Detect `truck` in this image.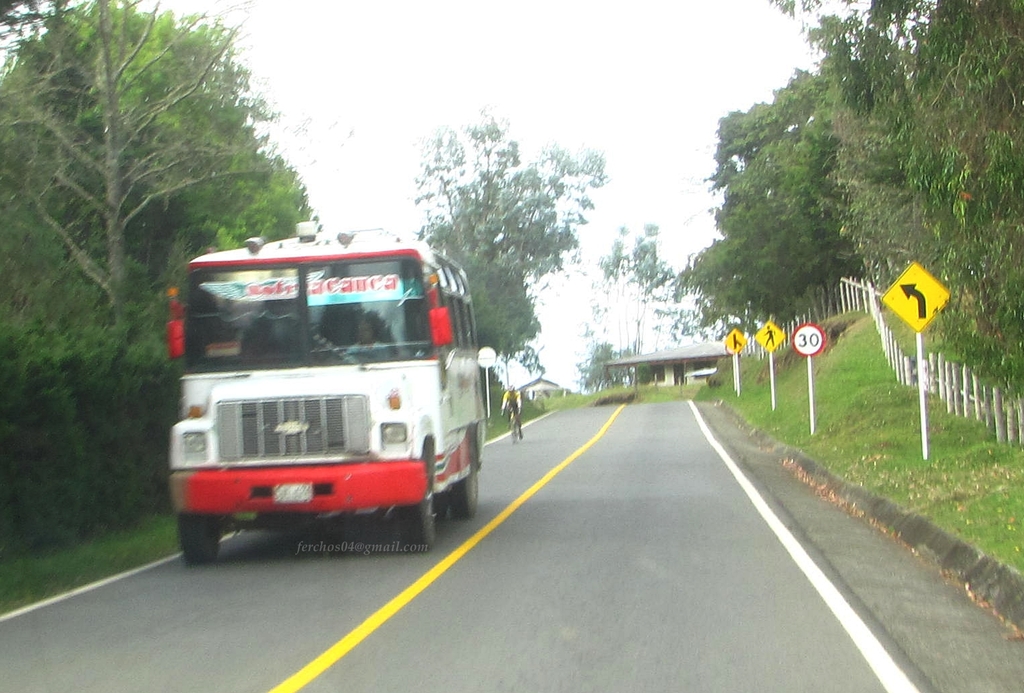
Detection: [x1=158, y1=239, x2=514, y2=569].
